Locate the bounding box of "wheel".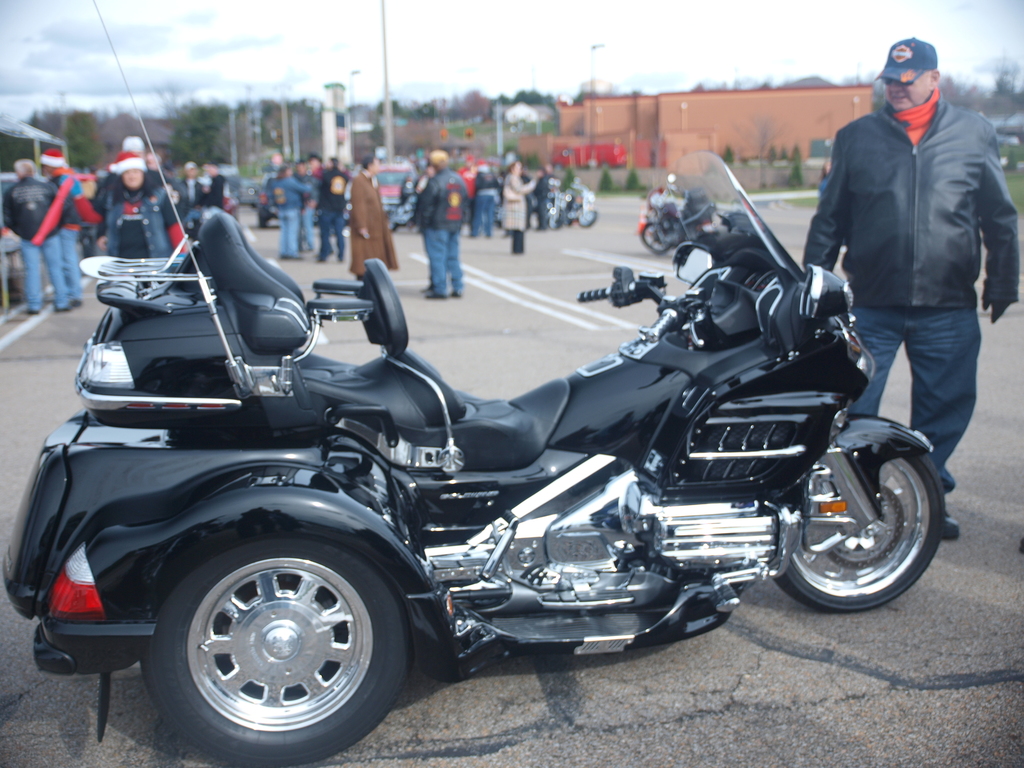
Bounding box: left=579, top=209, right=596, bottom=225.
